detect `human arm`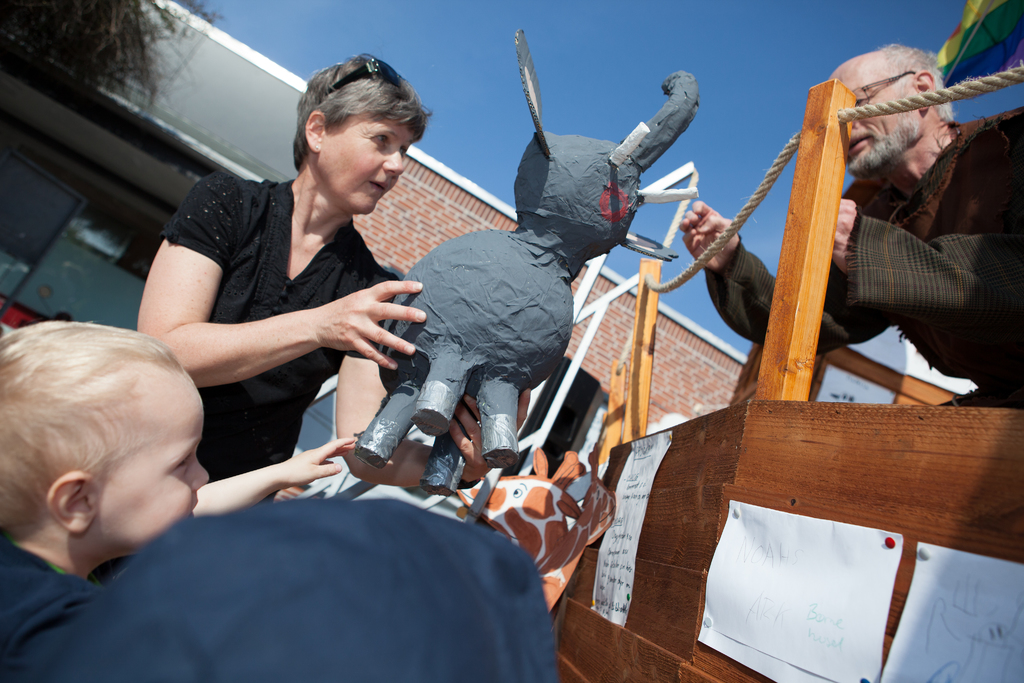
region(173, 427, 352, 520)
